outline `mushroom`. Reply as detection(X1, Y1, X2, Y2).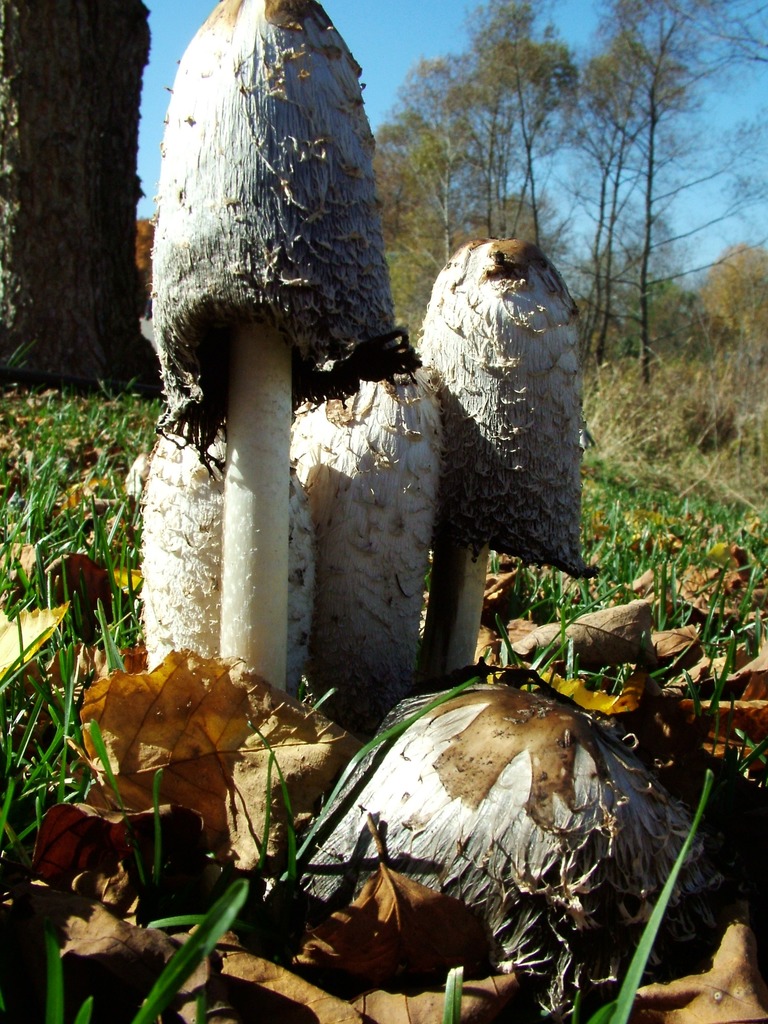
detection(134, 405, 306, 711).
